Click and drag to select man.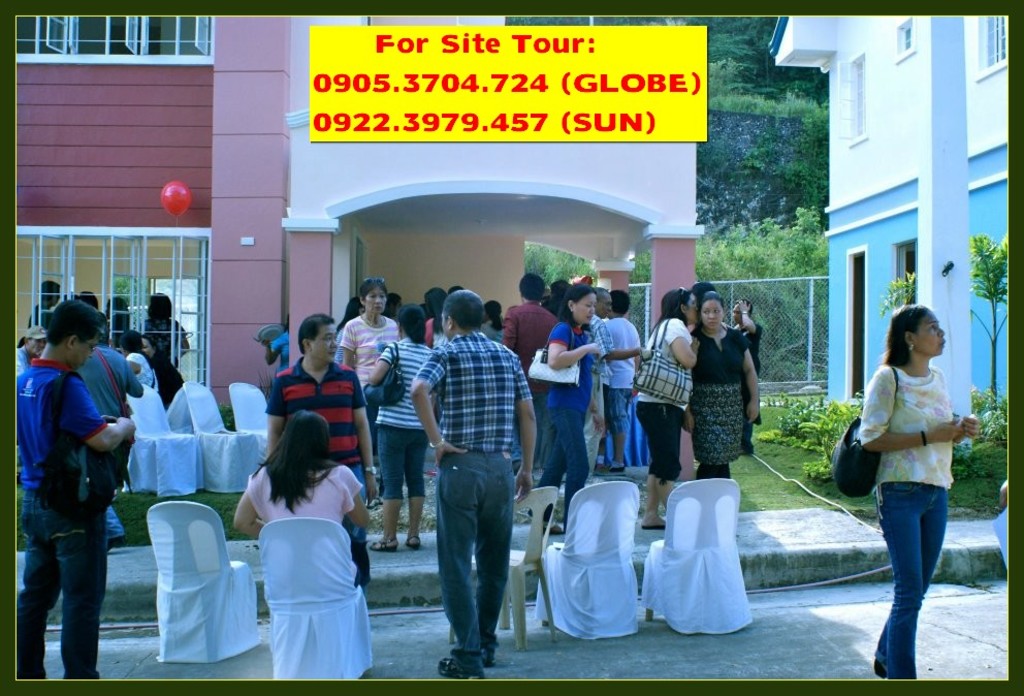
Selection: [left=76, top=319, right=141, bottom=555].
